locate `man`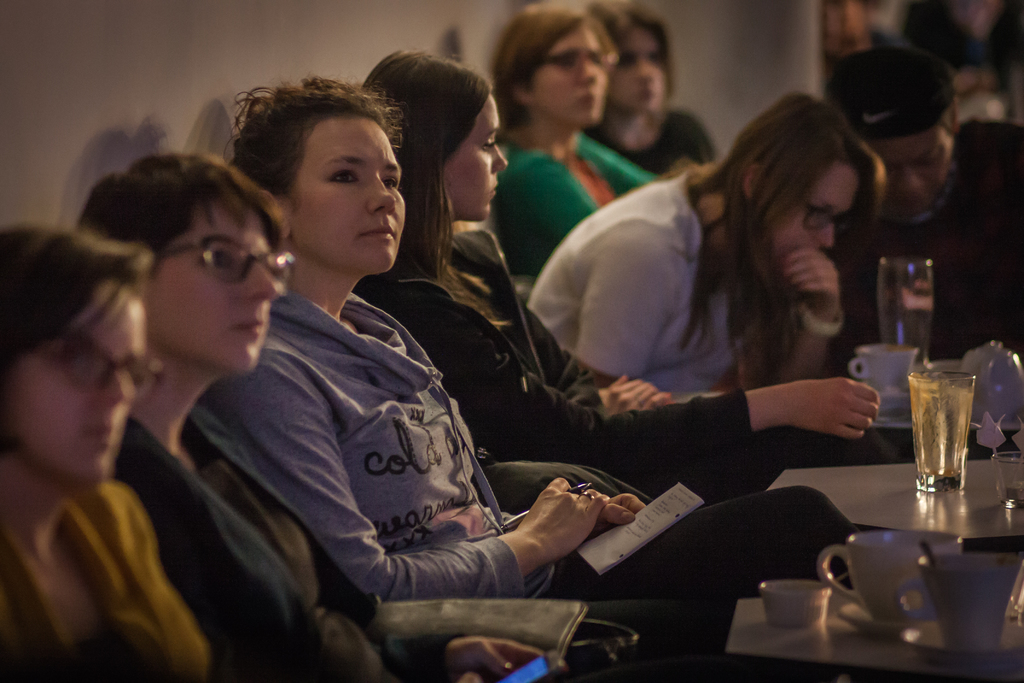
(826,44,1023,368)
